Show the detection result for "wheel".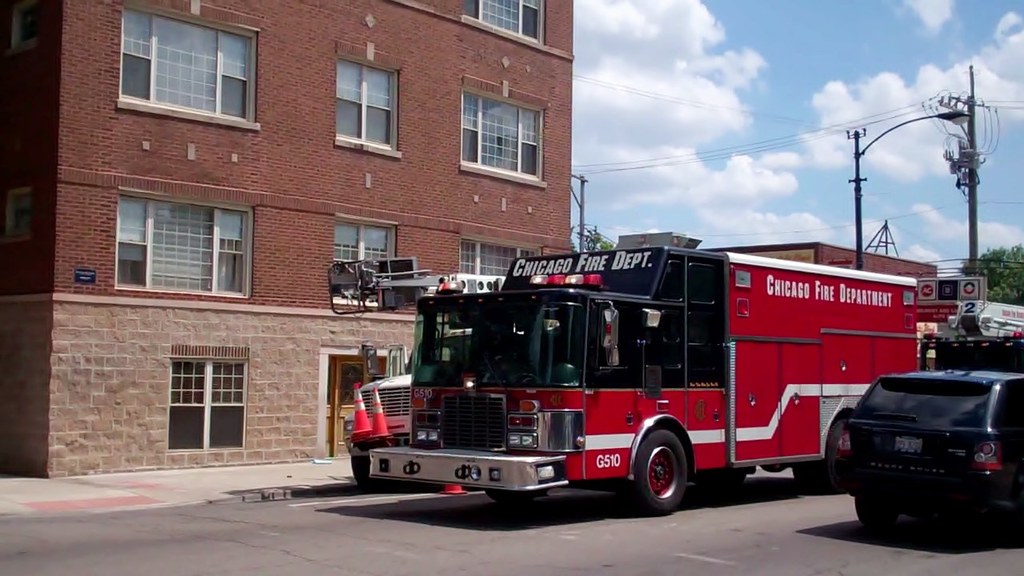
l=790, t=462, r=819, b=494.
